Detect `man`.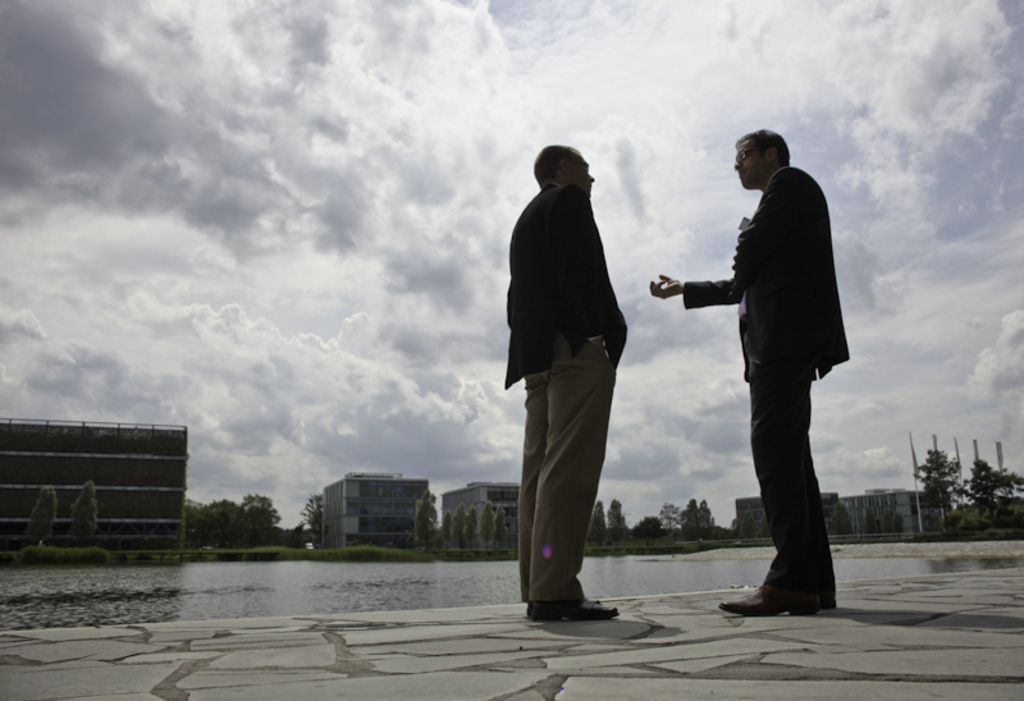
Detected at 652,129,854,615.
